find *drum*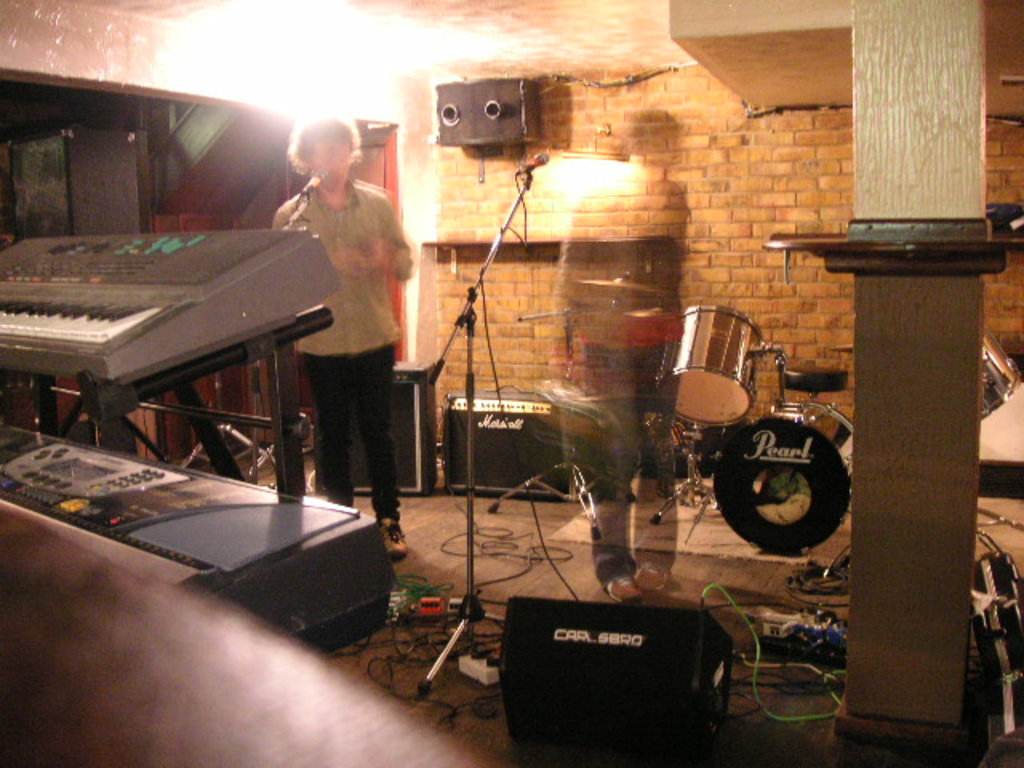
(x1=658, y1=306, x2=760, y2=427)
